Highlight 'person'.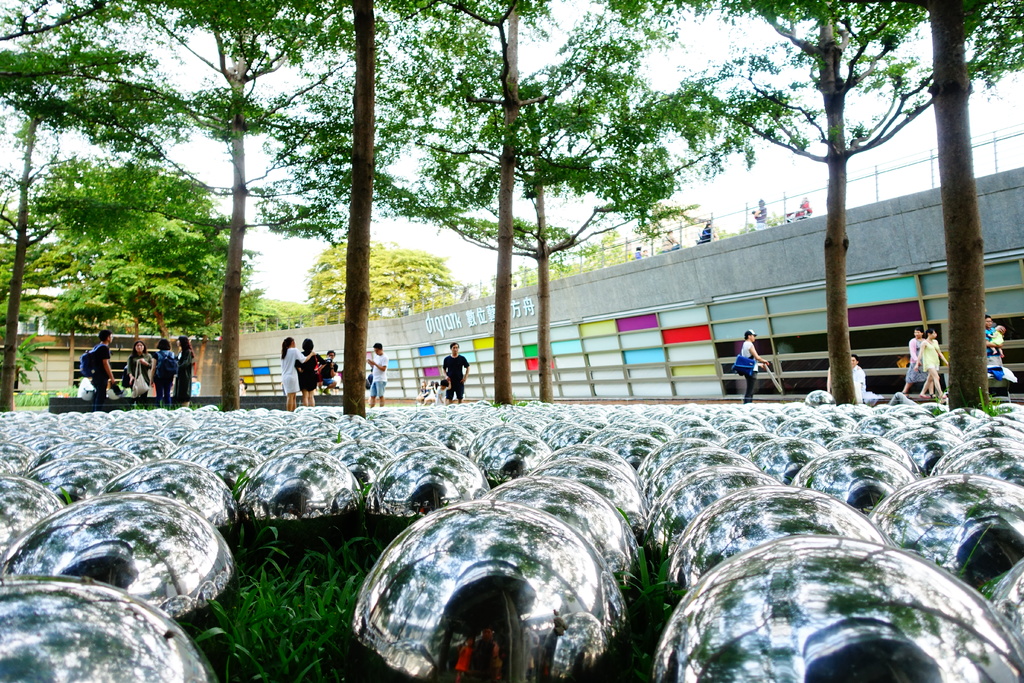
Highlighted region: 273,340,300,419.
